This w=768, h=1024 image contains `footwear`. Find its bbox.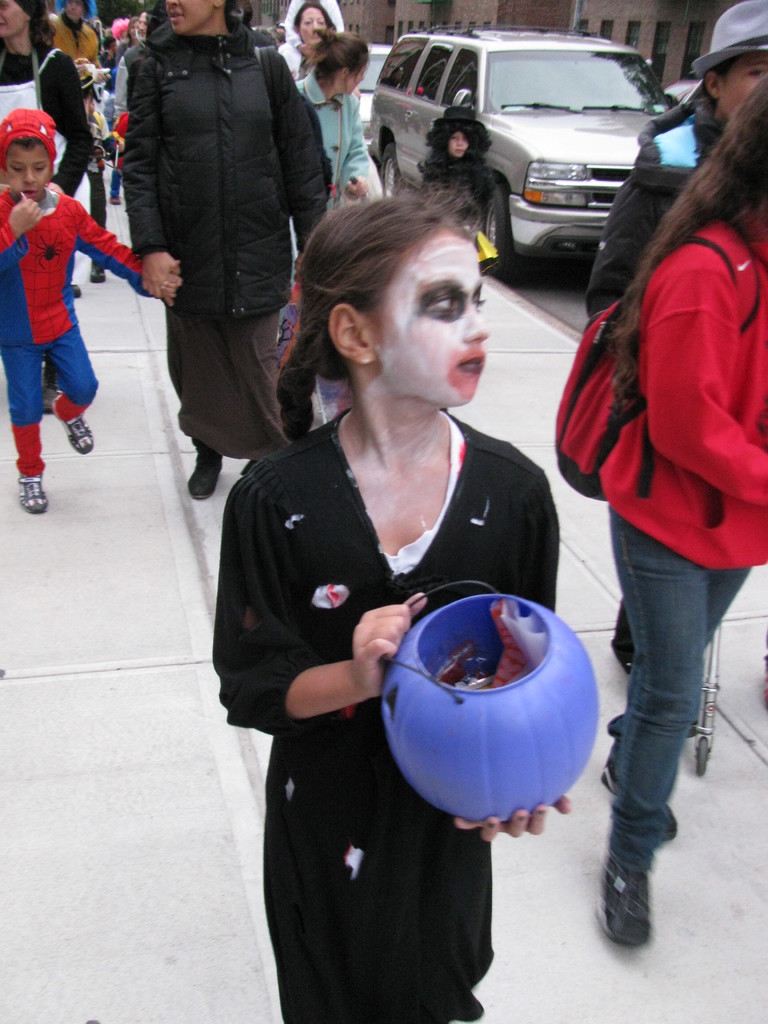
box(85, 264, 106, 279).
